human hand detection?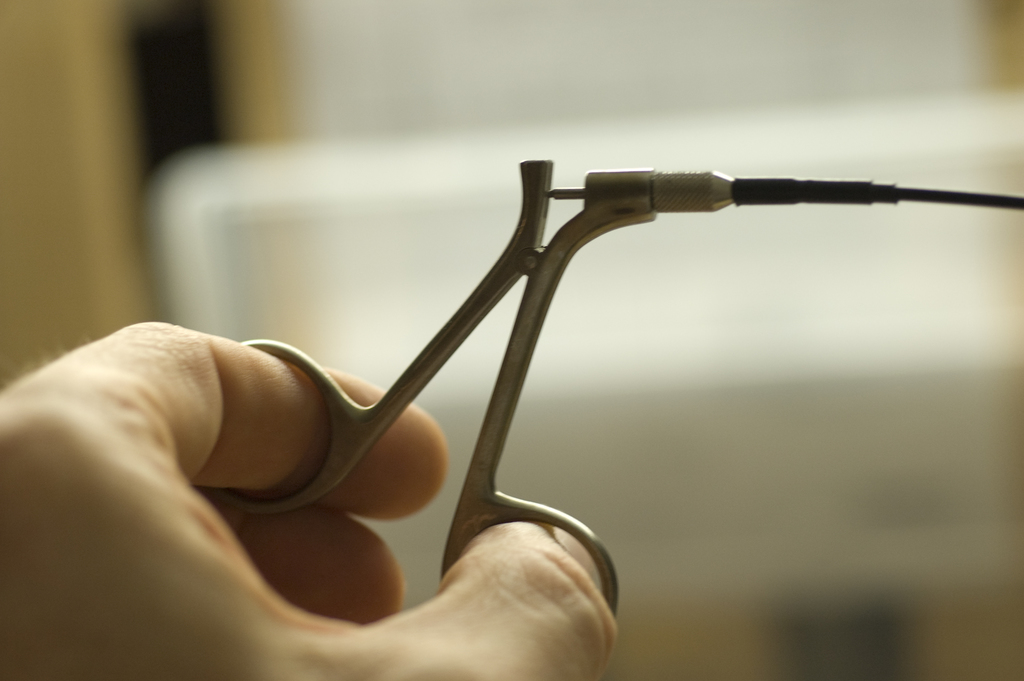
0 321 618 680
